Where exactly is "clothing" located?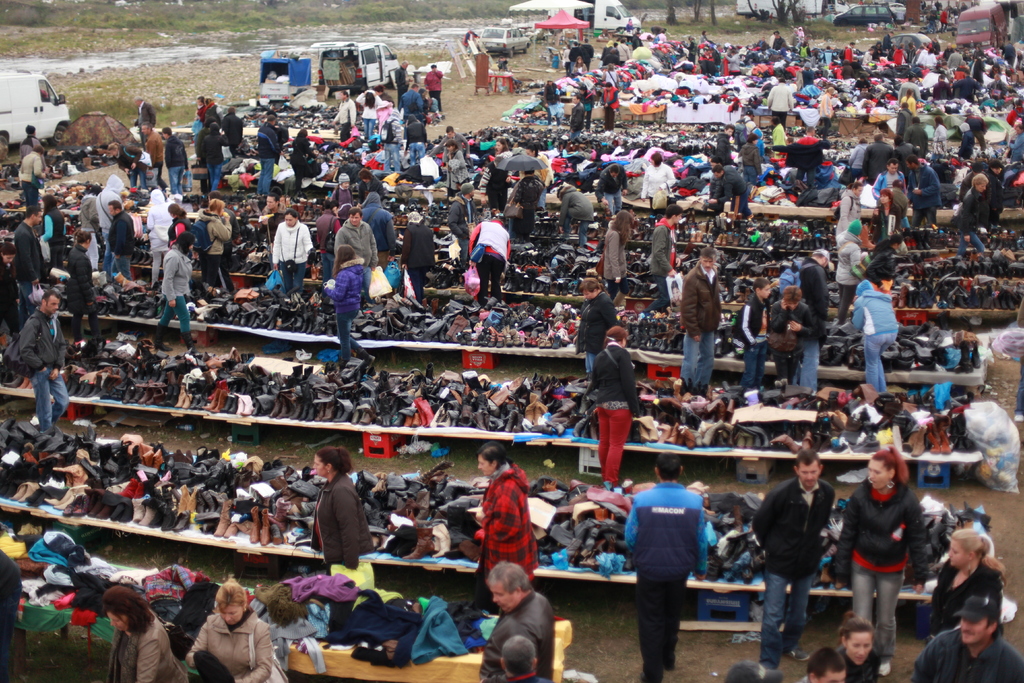
Its bounding box is 835:277:897:395.
